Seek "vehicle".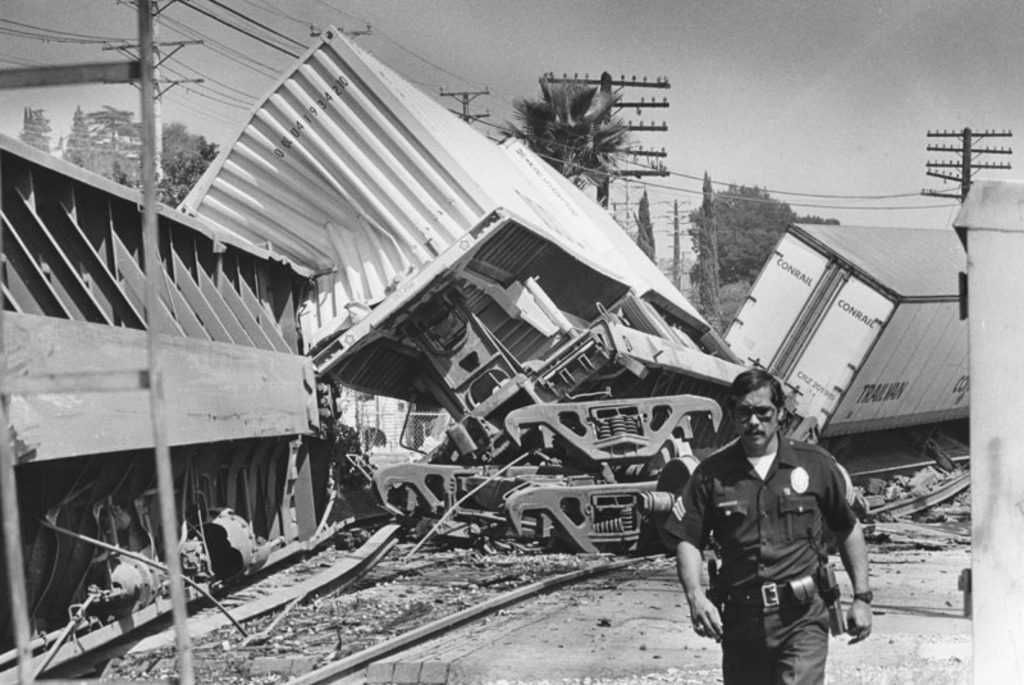
left=0, top=19, right=960, bottom=659.
